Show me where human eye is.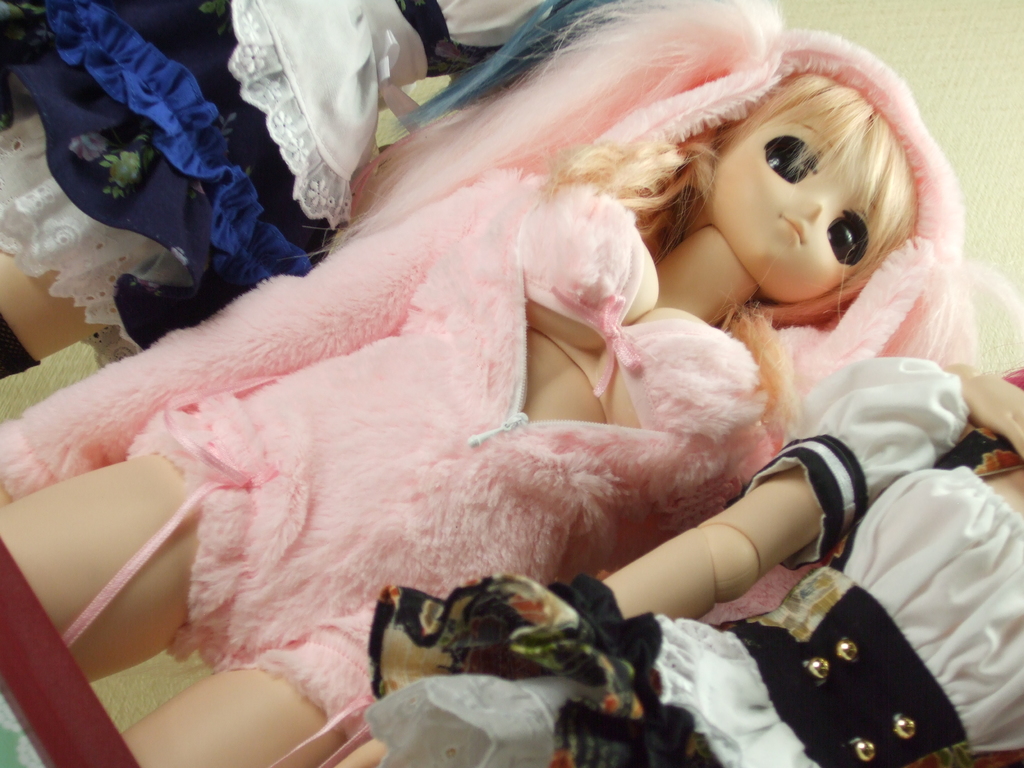
human eye is at {"left": 755, "top": 102, "right": 849, "bottom": 192}.
